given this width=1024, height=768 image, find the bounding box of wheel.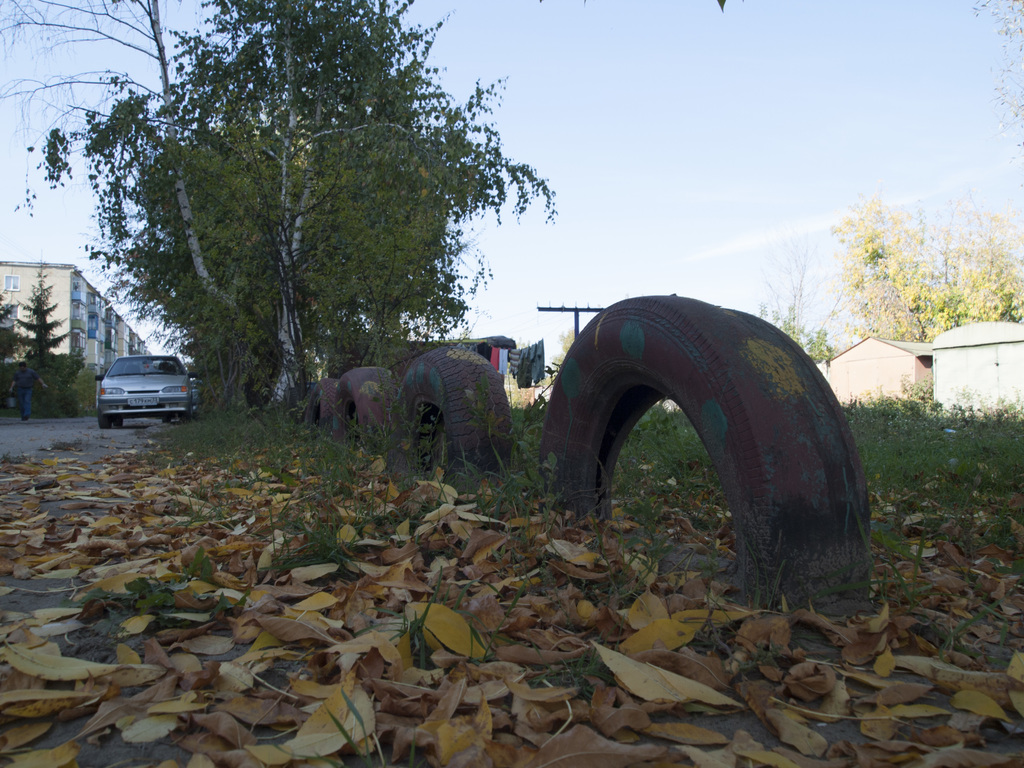
Rect(387, 336, 515, 483).
